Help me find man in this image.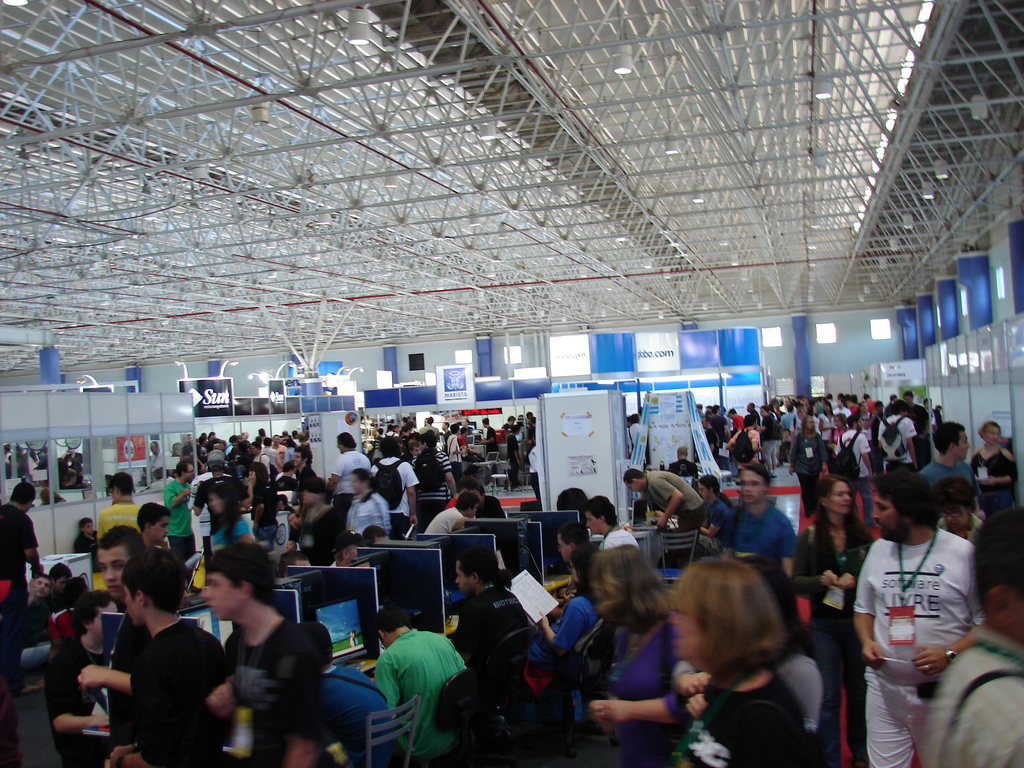
Found it: 185:451:257:533.
